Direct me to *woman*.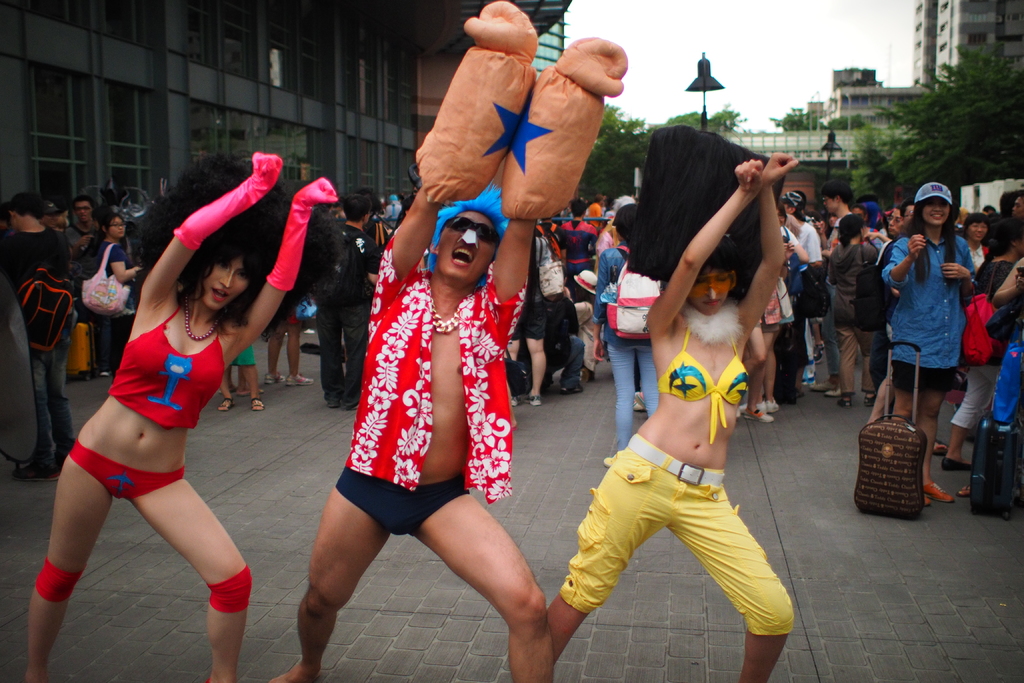
Direction: <region>41, 202, 63, 229</region>.
